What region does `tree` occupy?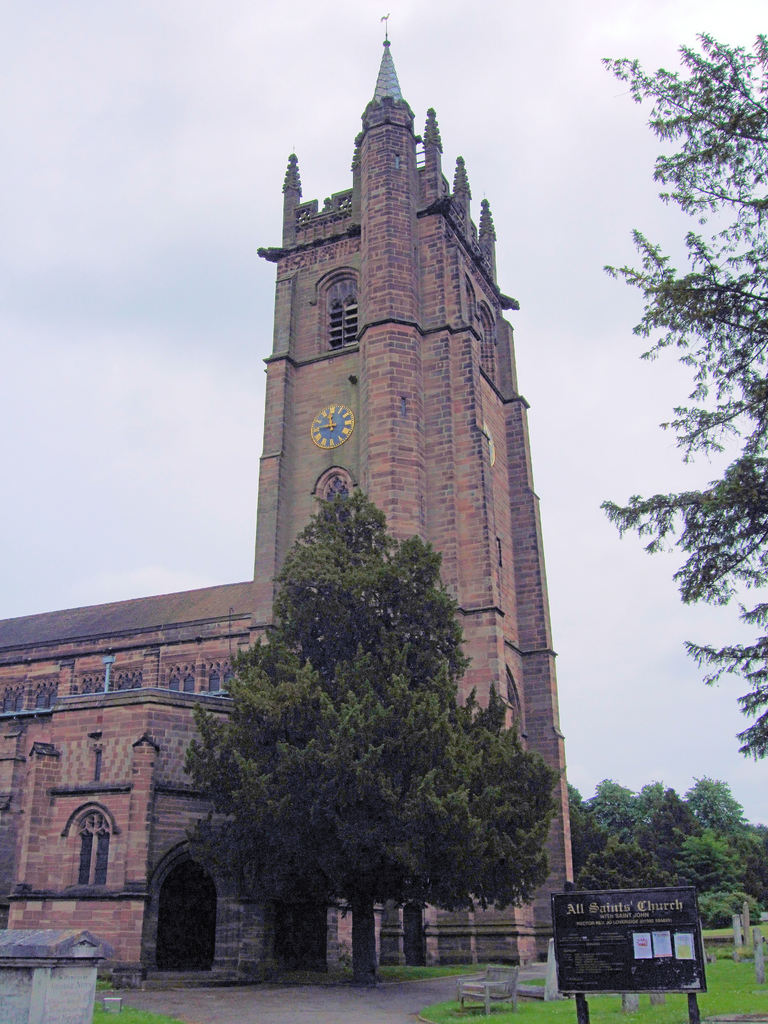
bbox(668, 817, 744, 898).
